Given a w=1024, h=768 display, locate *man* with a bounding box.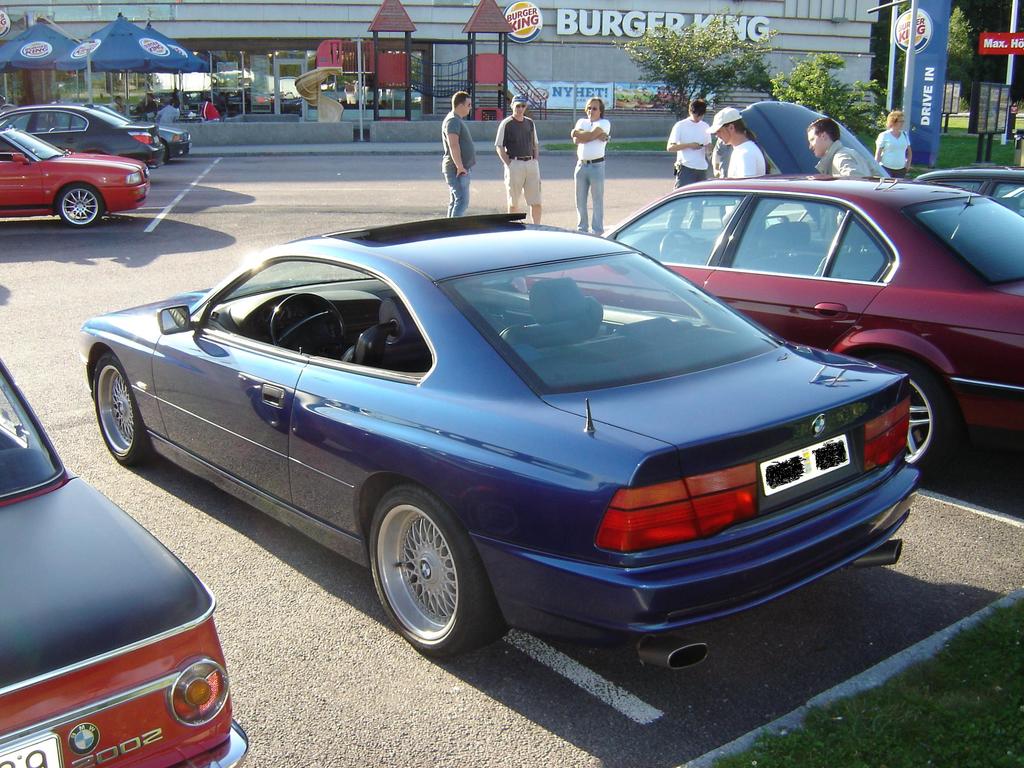
Located: <region>495, 98, 541, 223</region>.
